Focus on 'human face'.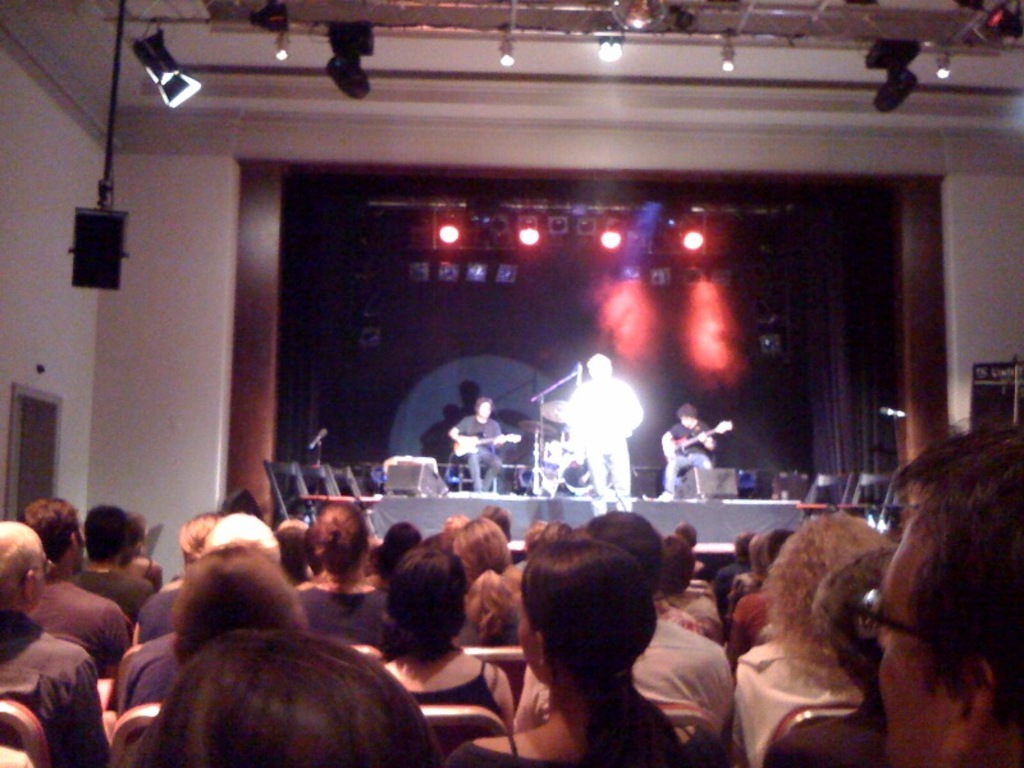
Focused at bbox=[682, 412, 698, 426].
